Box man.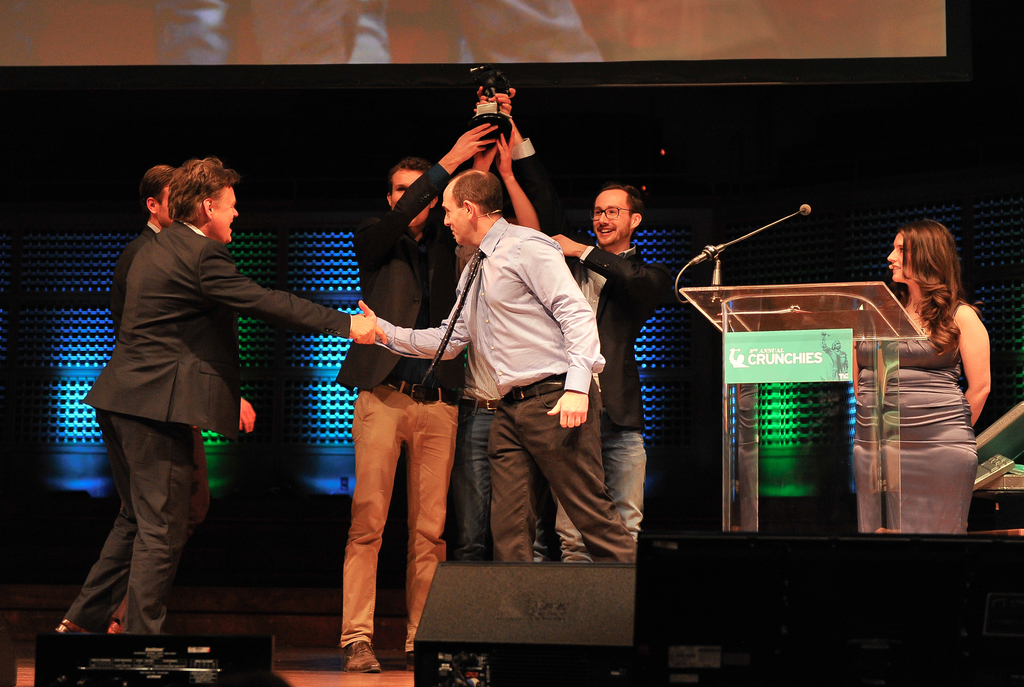
<region>55, 158, 391, 642</region>.
